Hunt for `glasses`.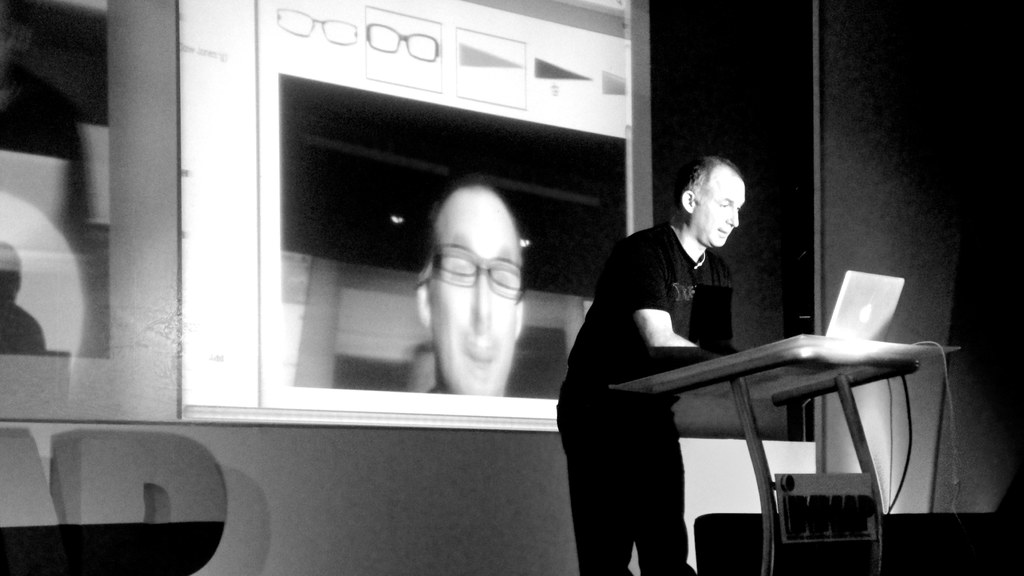
Hunted down at [left=412, top=245, right=526, bottom=304].
